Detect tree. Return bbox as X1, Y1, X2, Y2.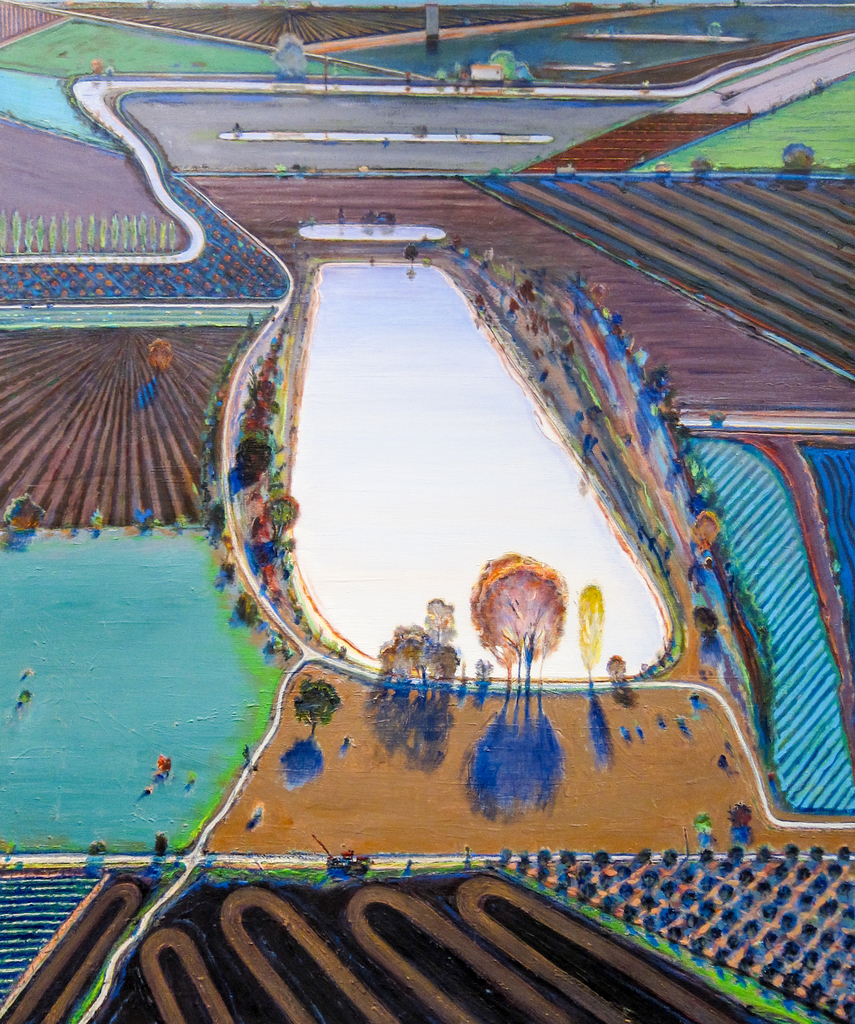
460, 546, 571, 717.
